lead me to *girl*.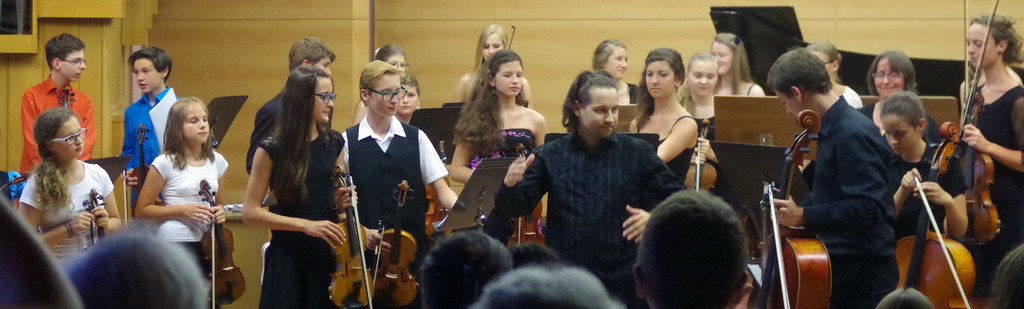
Lead to l=853, t=49, r=951, b=149.
